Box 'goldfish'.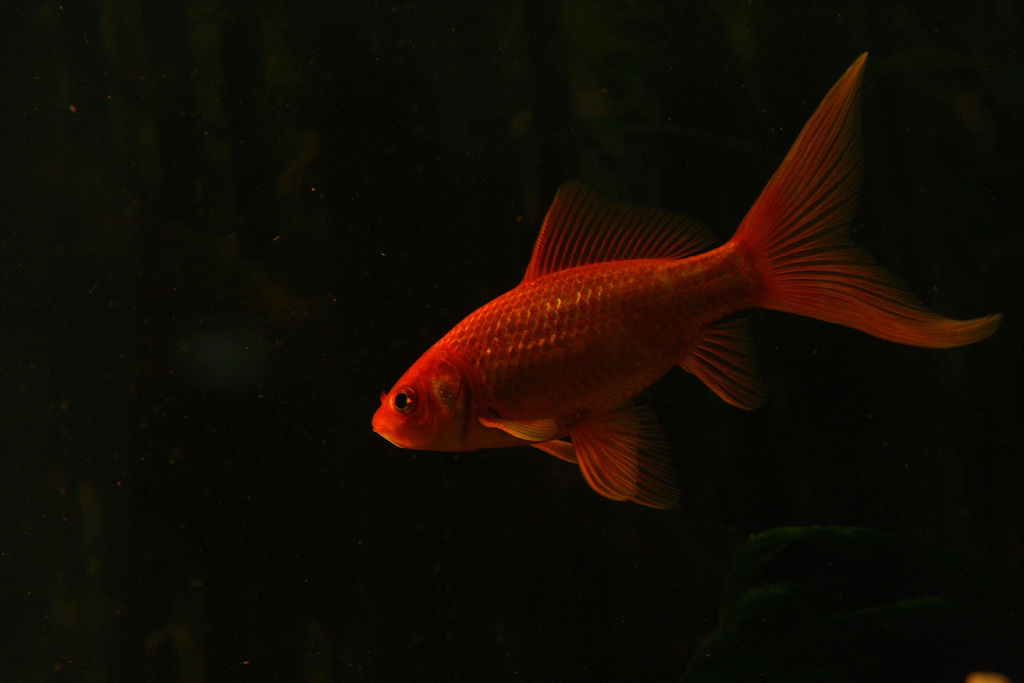
<region>379, 51, 998, 496</region>.
